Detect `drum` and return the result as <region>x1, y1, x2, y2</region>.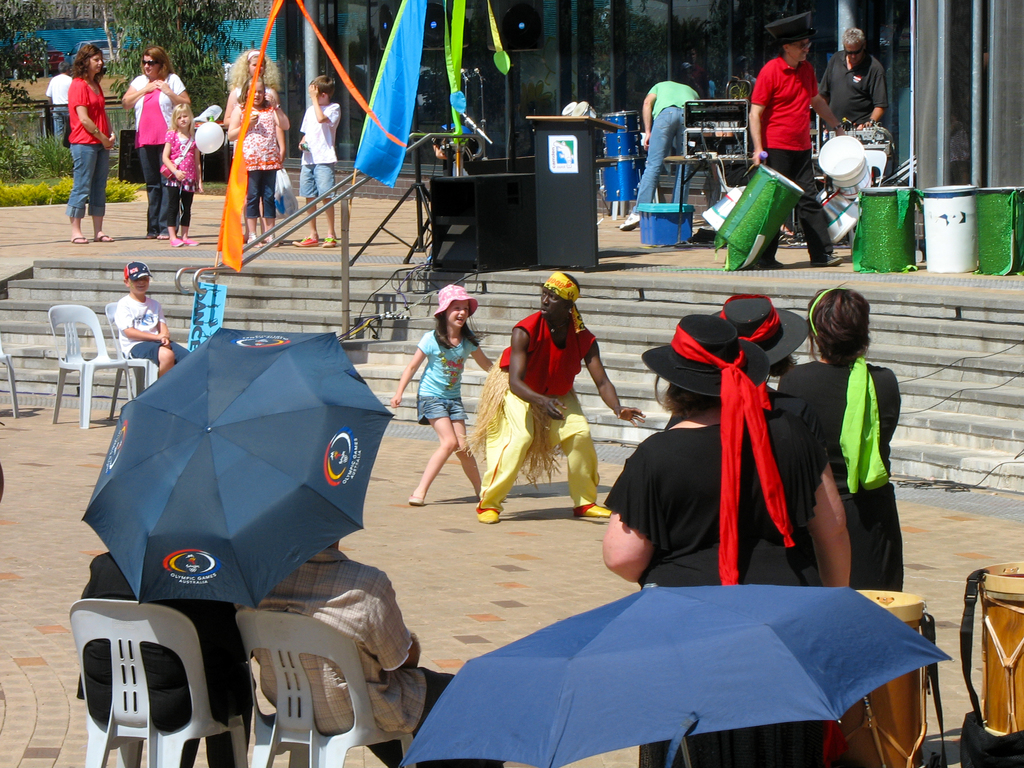
<region>604, 153, 648, 202</region>.
